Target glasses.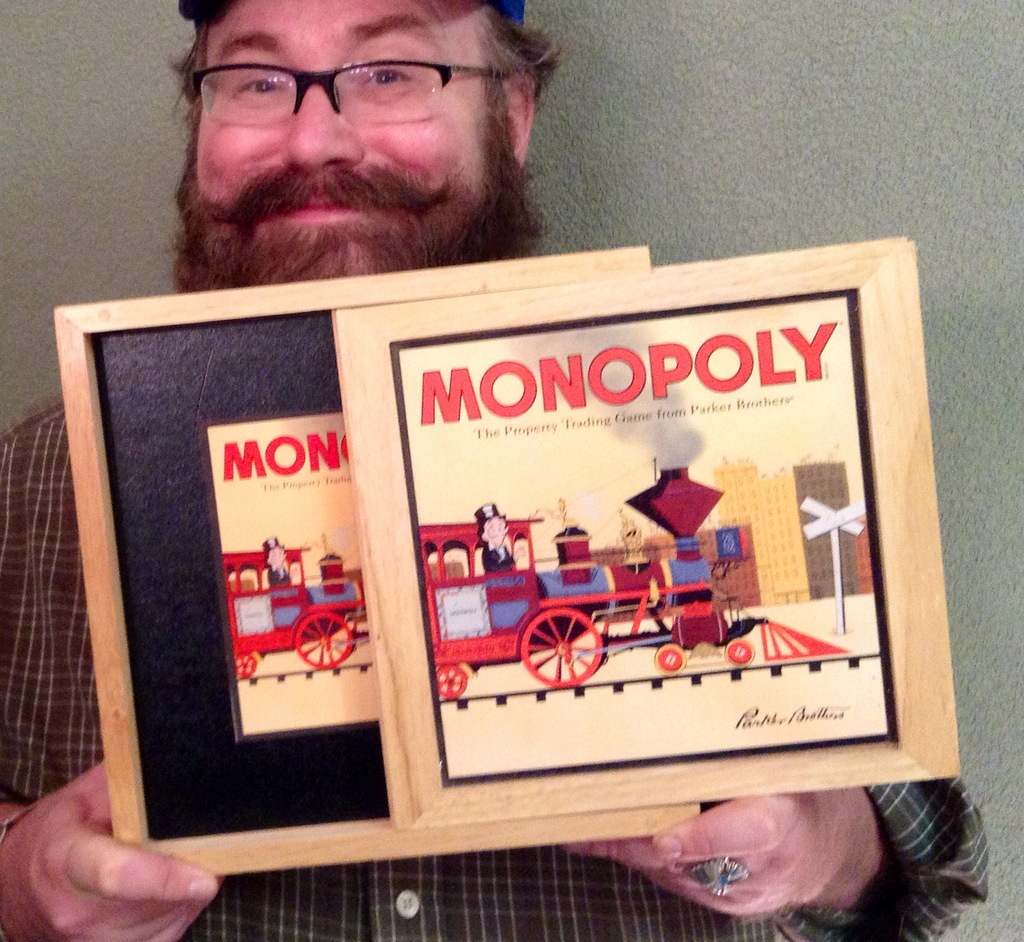
Target region: locate(161, 35, 518, 141).
